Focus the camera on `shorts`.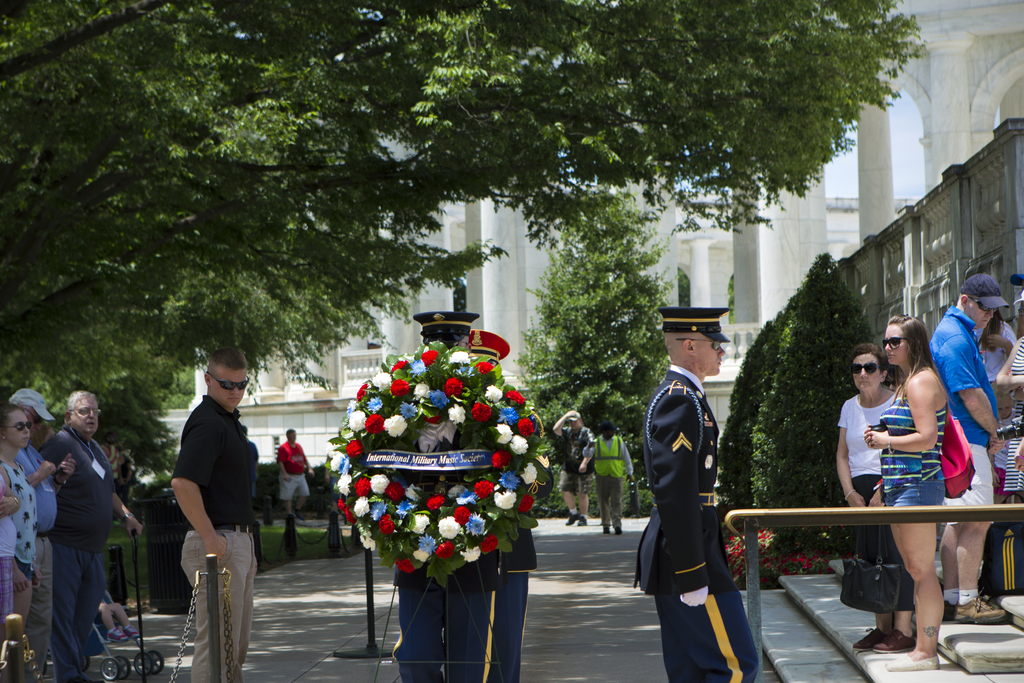
Focus region: l=998, t=436, r=1023, b=493.
